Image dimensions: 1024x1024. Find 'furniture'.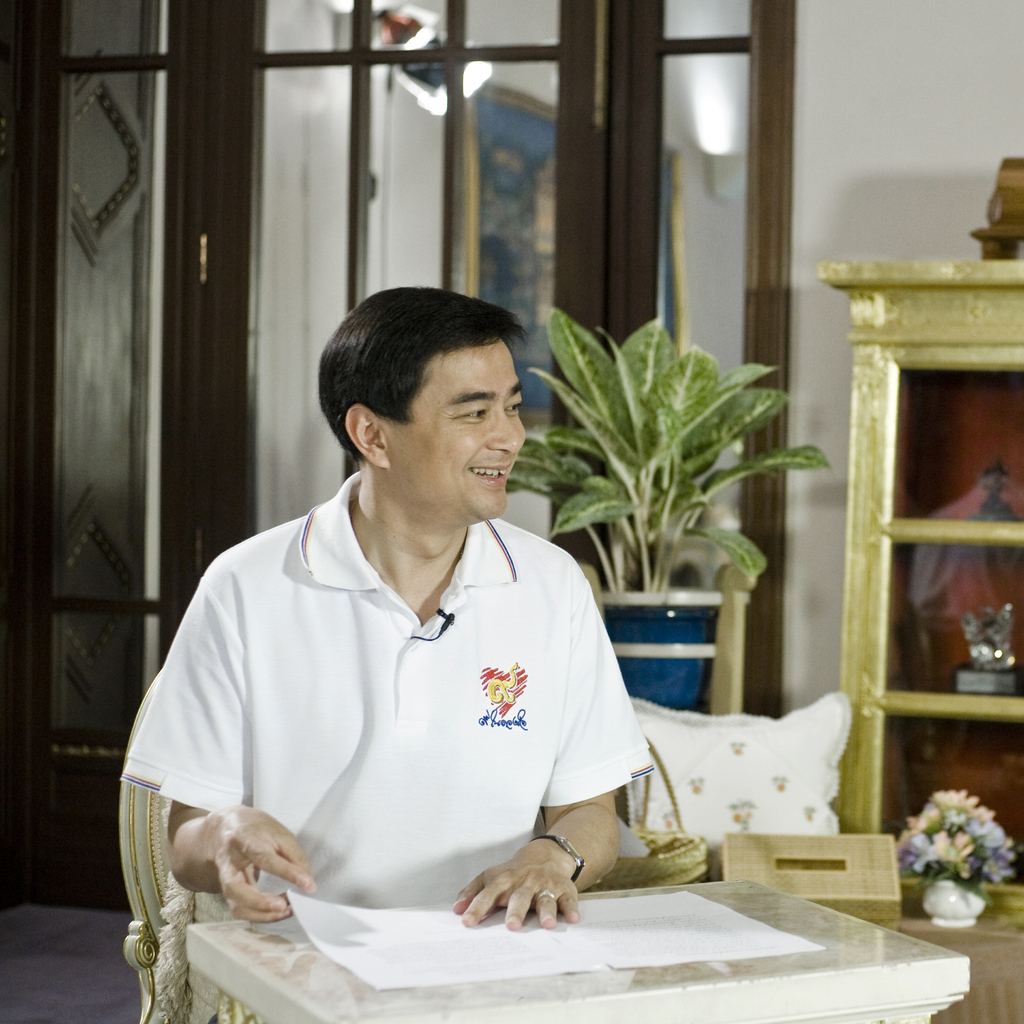
box(184, 877, 970, 1023).
